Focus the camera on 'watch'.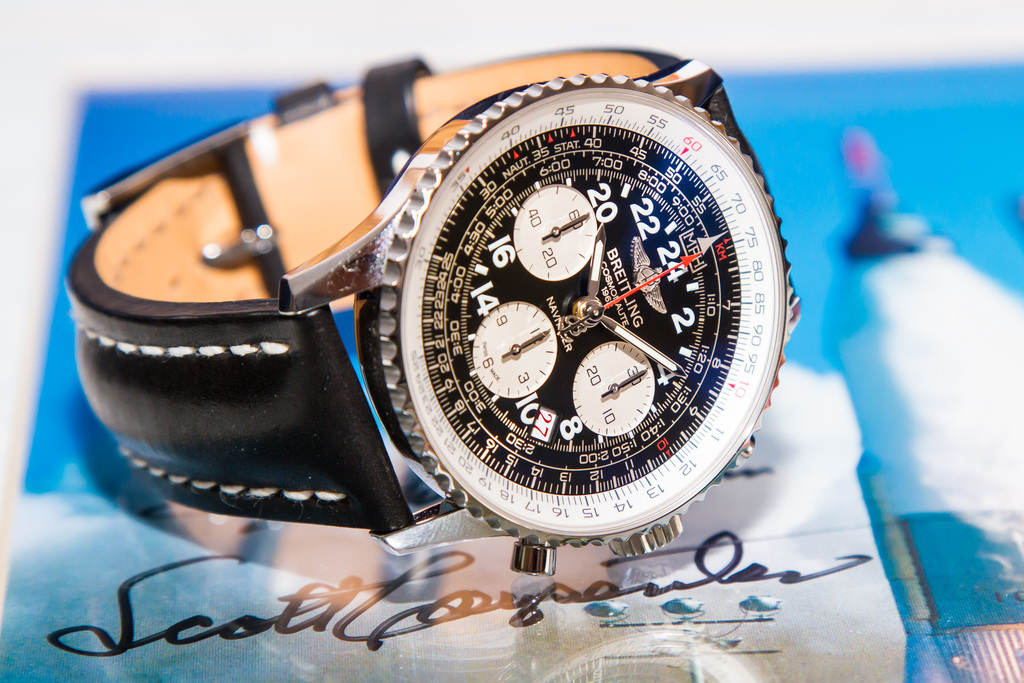
Focus region: locate(64, 38, 801, 580).
